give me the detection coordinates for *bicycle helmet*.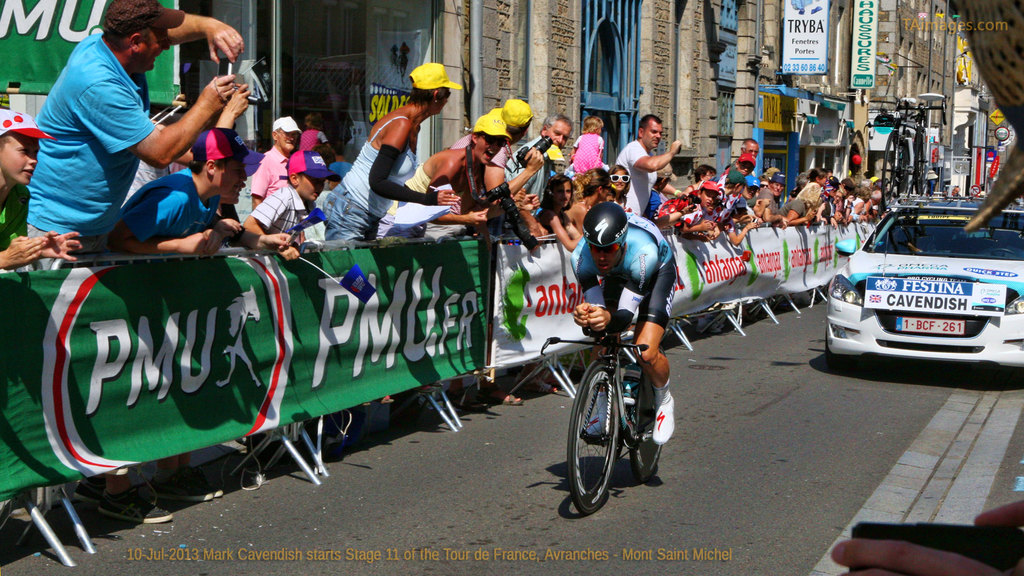
<box>580,200,626,262</box>.
